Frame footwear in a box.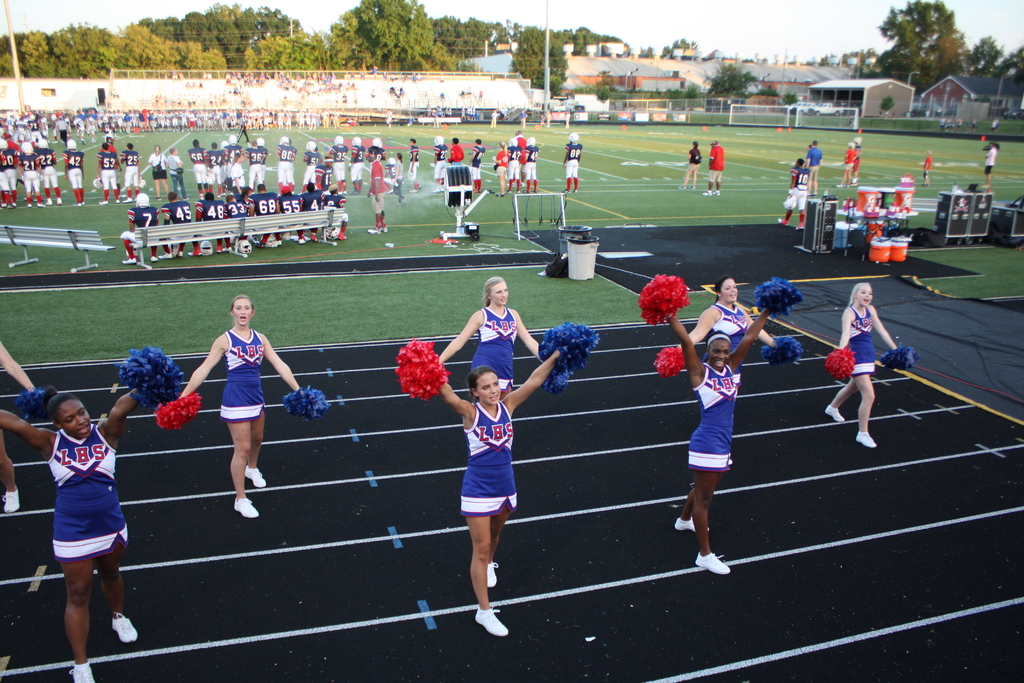
(left=474, top=603, right=509, bottom=639).
